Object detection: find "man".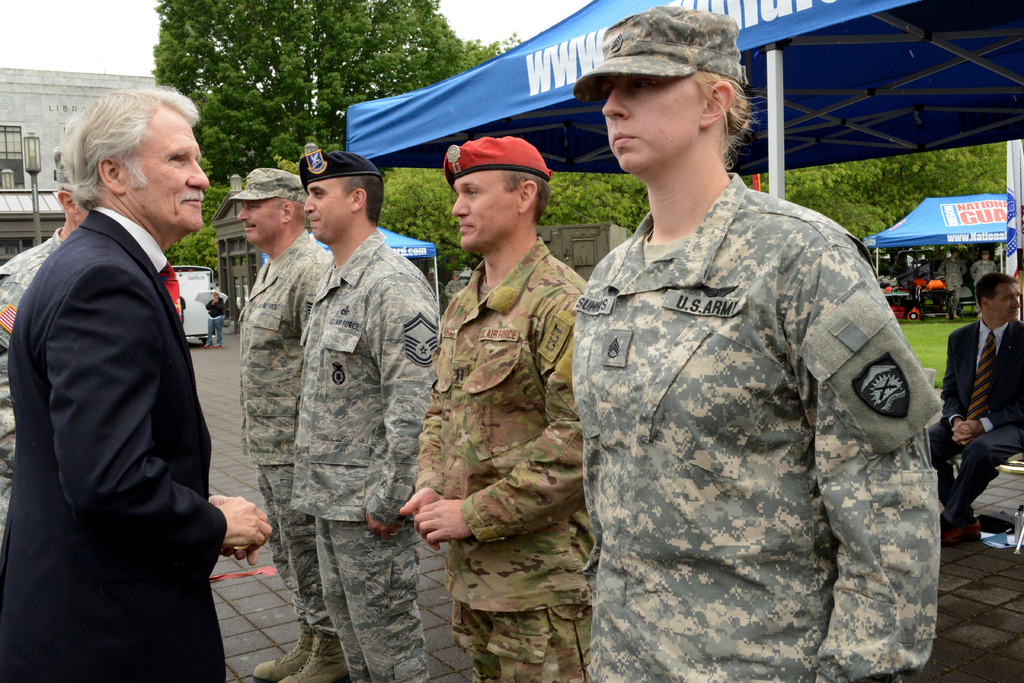
<bbox>968, 247, 1001, 320</bbox>.
